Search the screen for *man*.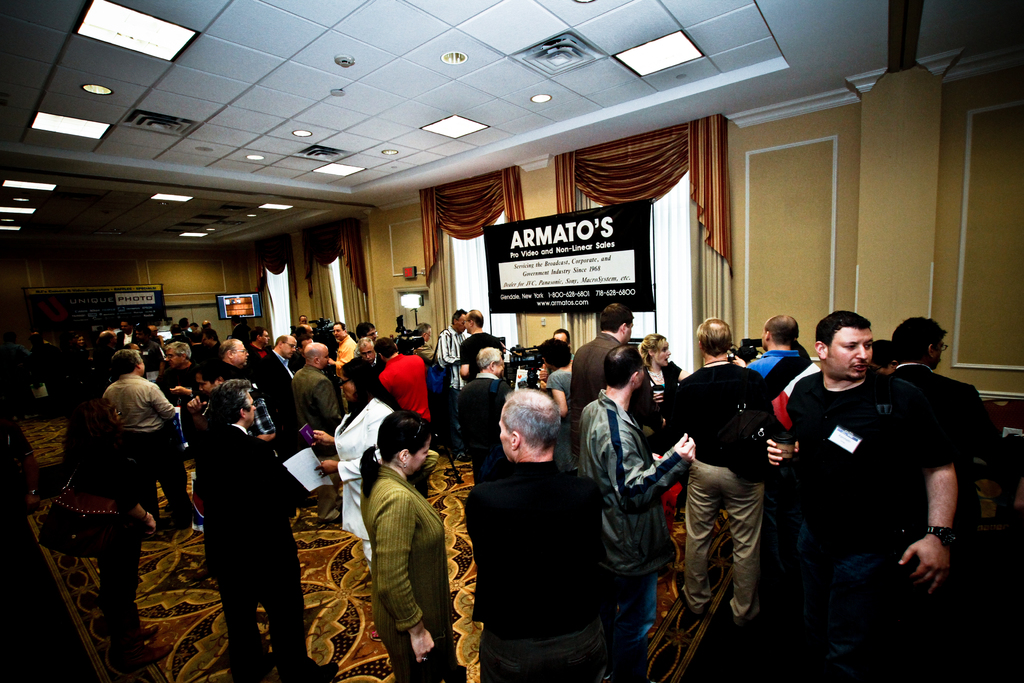
Found at [458, 308, 506, 379].
